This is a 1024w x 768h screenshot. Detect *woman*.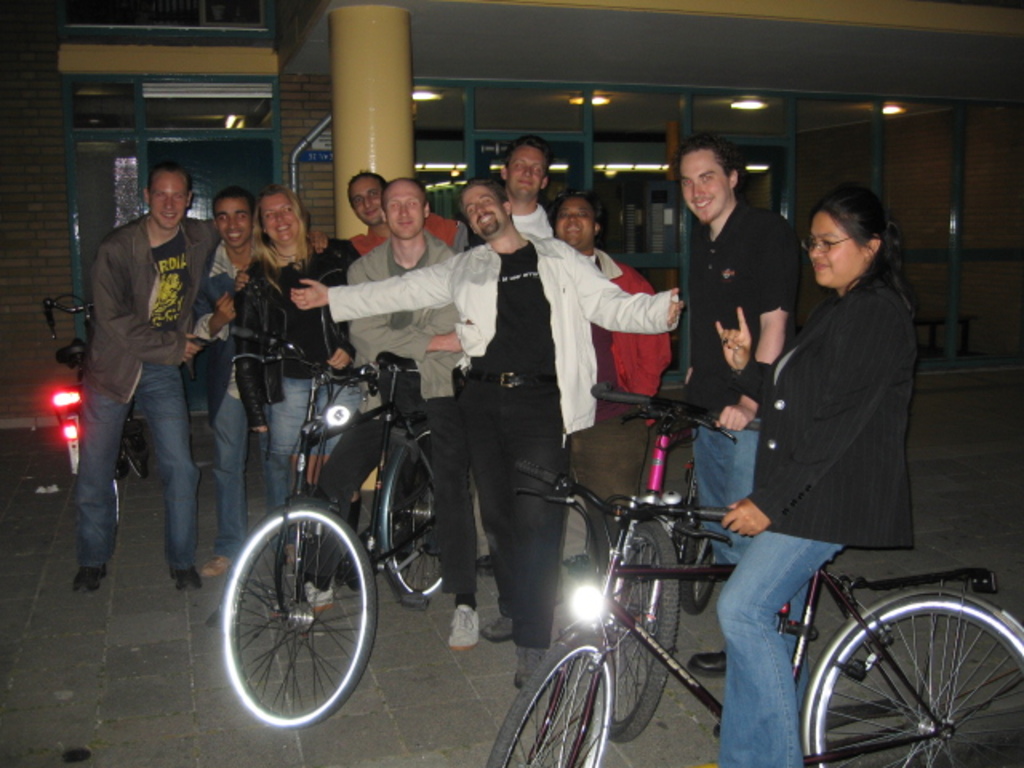
[x1=230, y1=184, x2=362, y2=570].
